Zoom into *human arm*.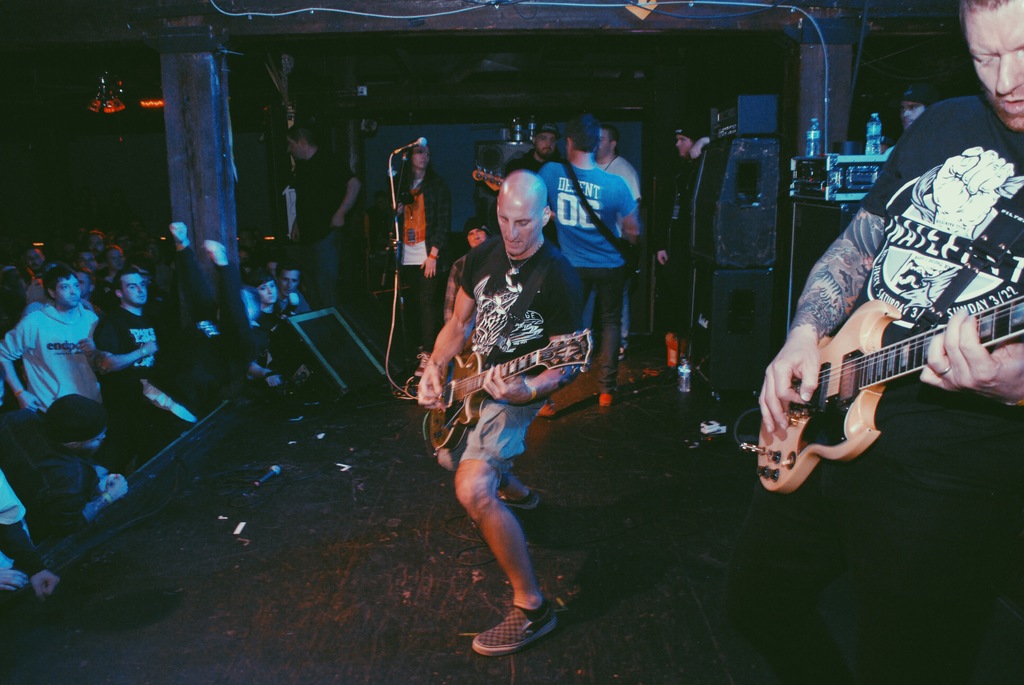
Zoom target: 246/323/280/388.
